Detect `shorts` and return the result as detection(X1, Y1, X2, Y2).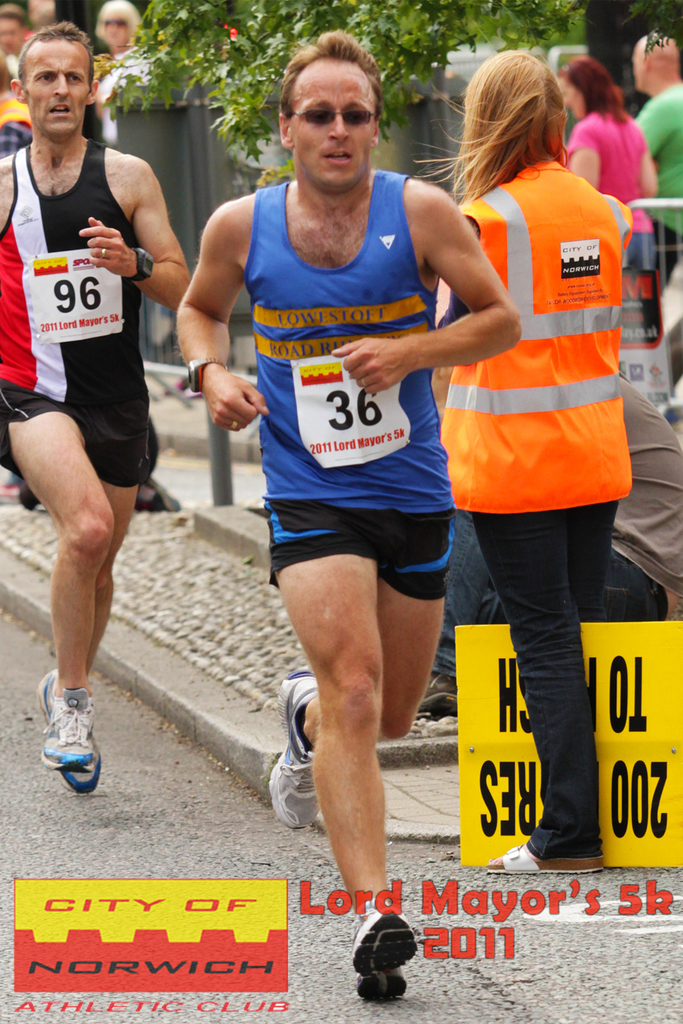
detection(260, 497, 469, 583).
